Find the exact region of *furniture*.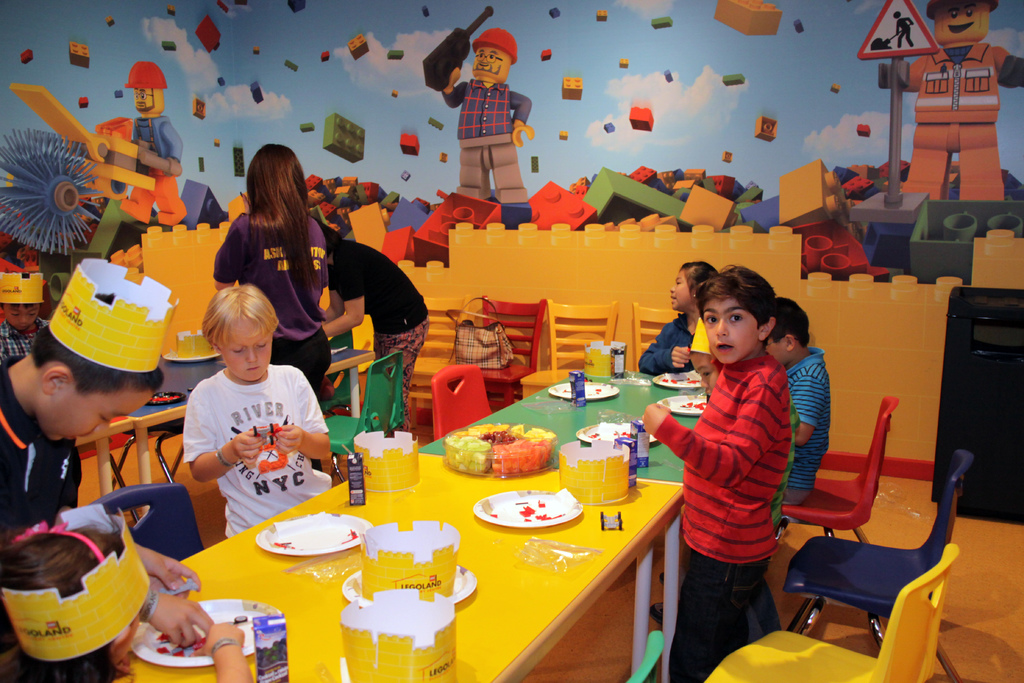
Exact region: bbox=[780, 397, 902, 547].
